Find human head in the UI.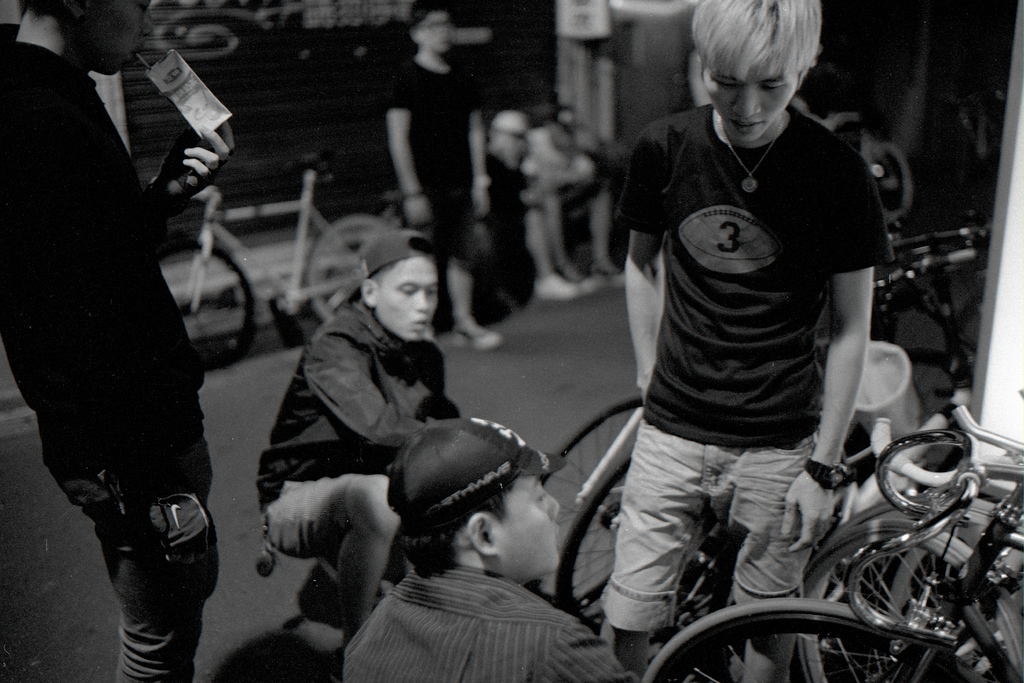
UI element at l=390, t=417, r=564, b=576.
